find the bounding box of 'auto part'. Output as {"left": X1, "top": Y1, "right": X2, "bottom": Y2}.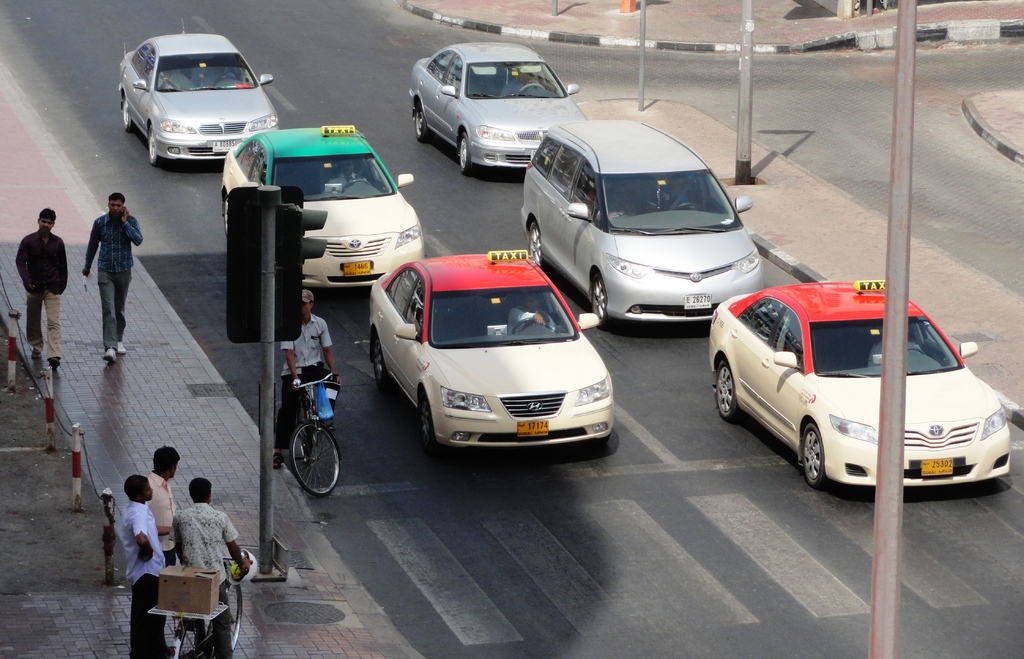
{"left": 737, "top": 197, "right": 756, "bottom": 213}.
